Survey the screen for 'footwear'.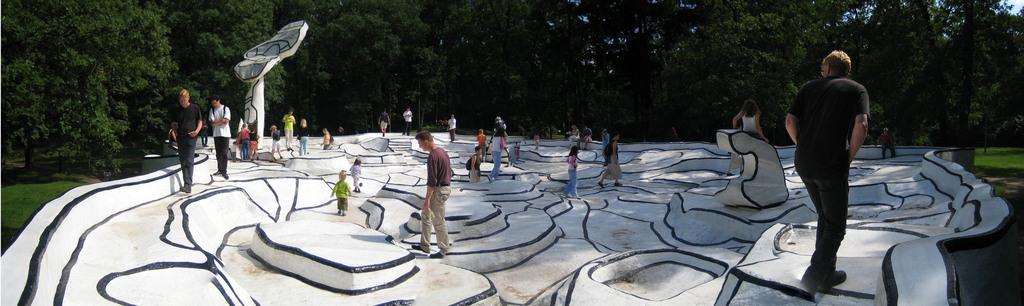
Survey found: bbox=(597, 180, 605, 189).
